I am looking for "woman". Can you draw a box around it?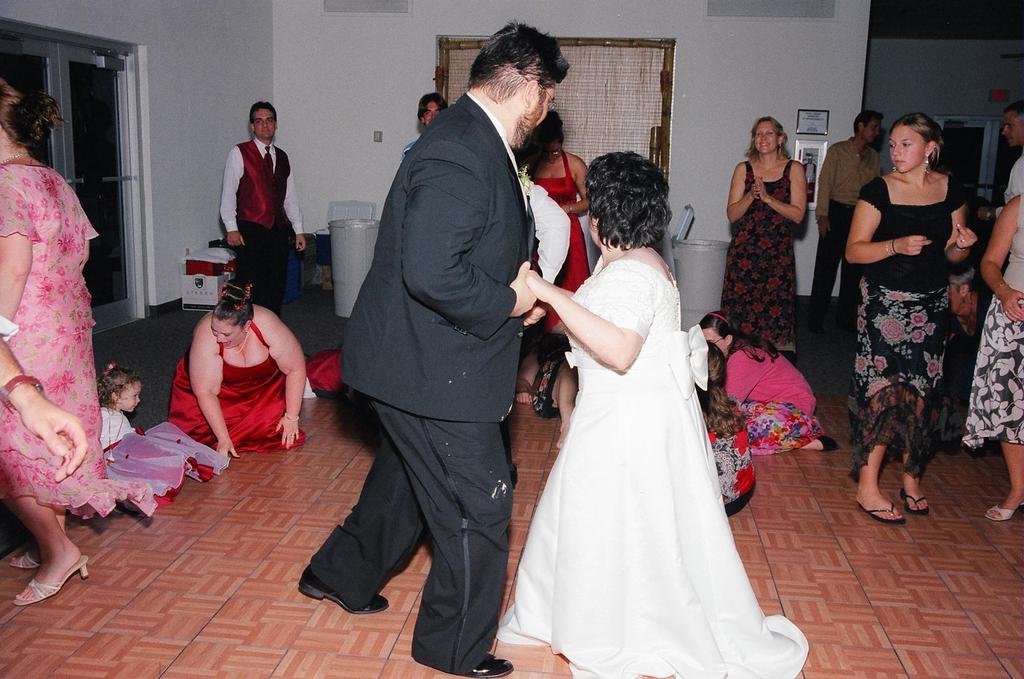
Sure, the bounding box is locate(720, 115, 808, 366).
